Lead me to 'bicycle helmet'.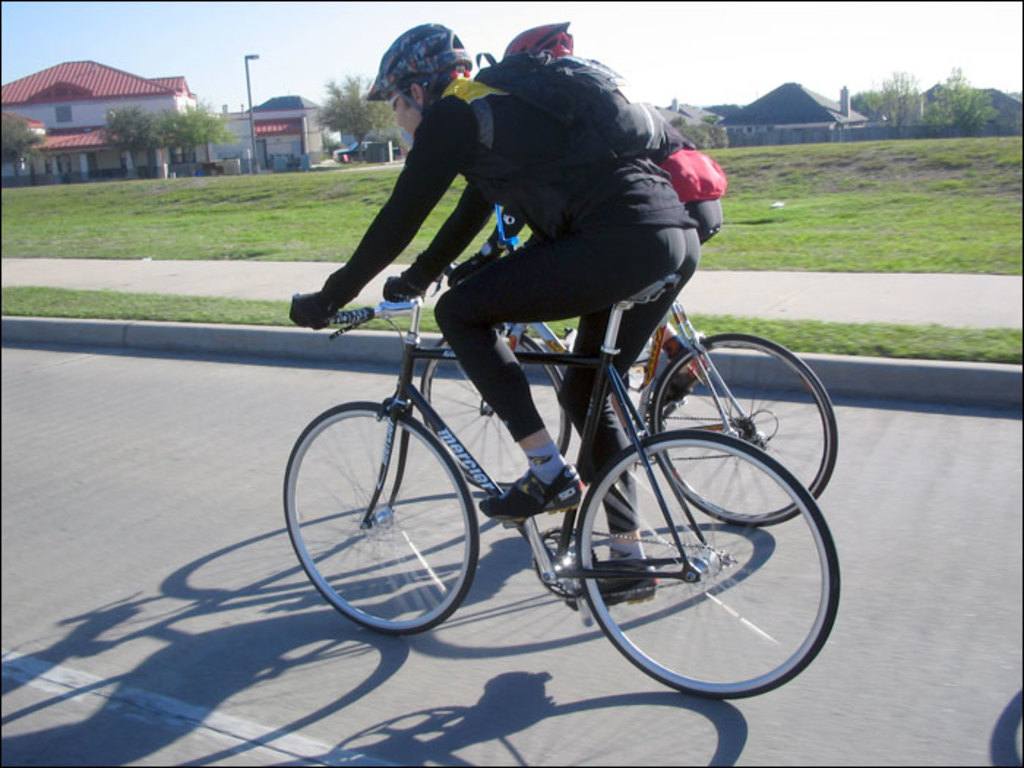
Lead to rect(363, 25, 473, 104).
